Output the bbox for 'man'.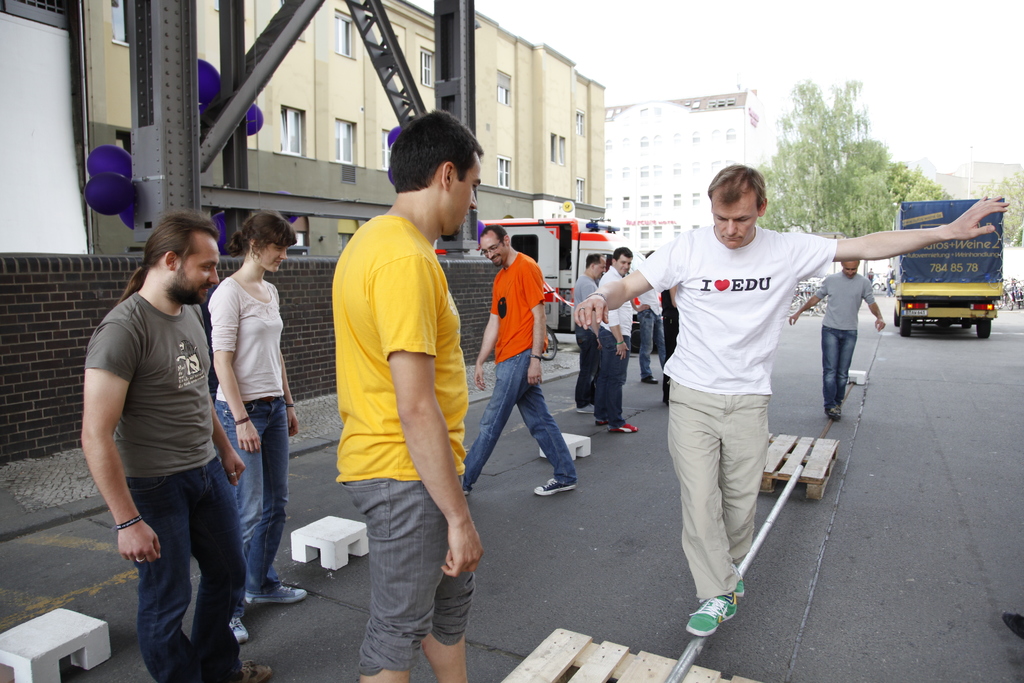
locate(594, 249, 634, 438).
